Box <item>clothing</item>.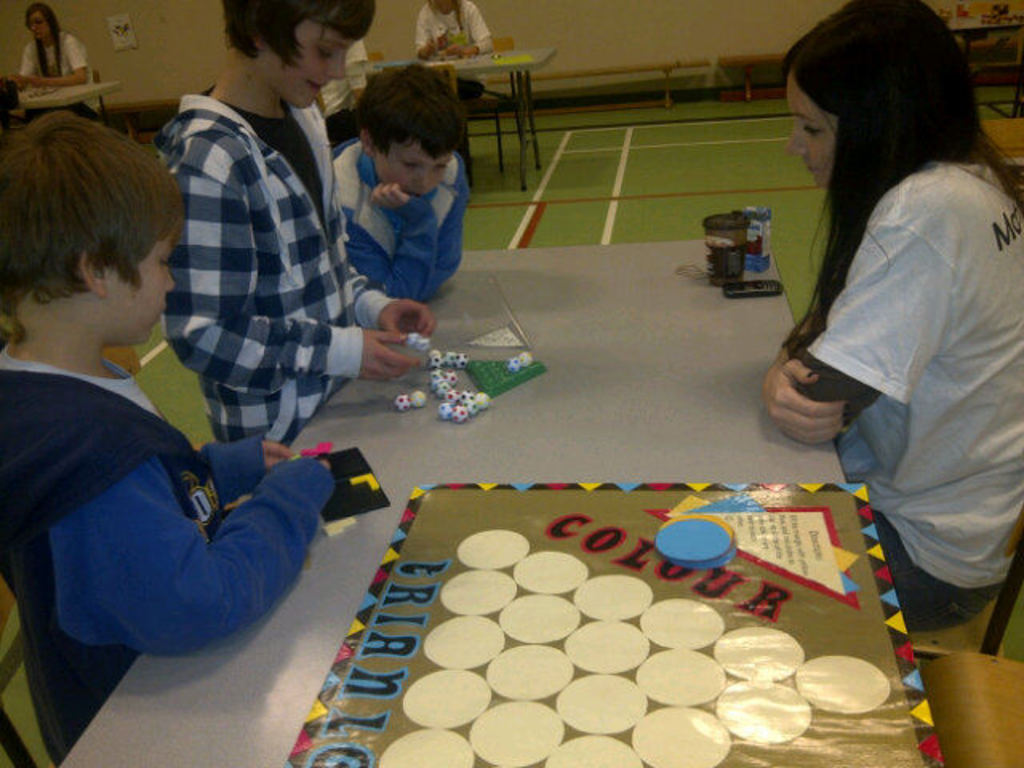
330,134,474,301.
